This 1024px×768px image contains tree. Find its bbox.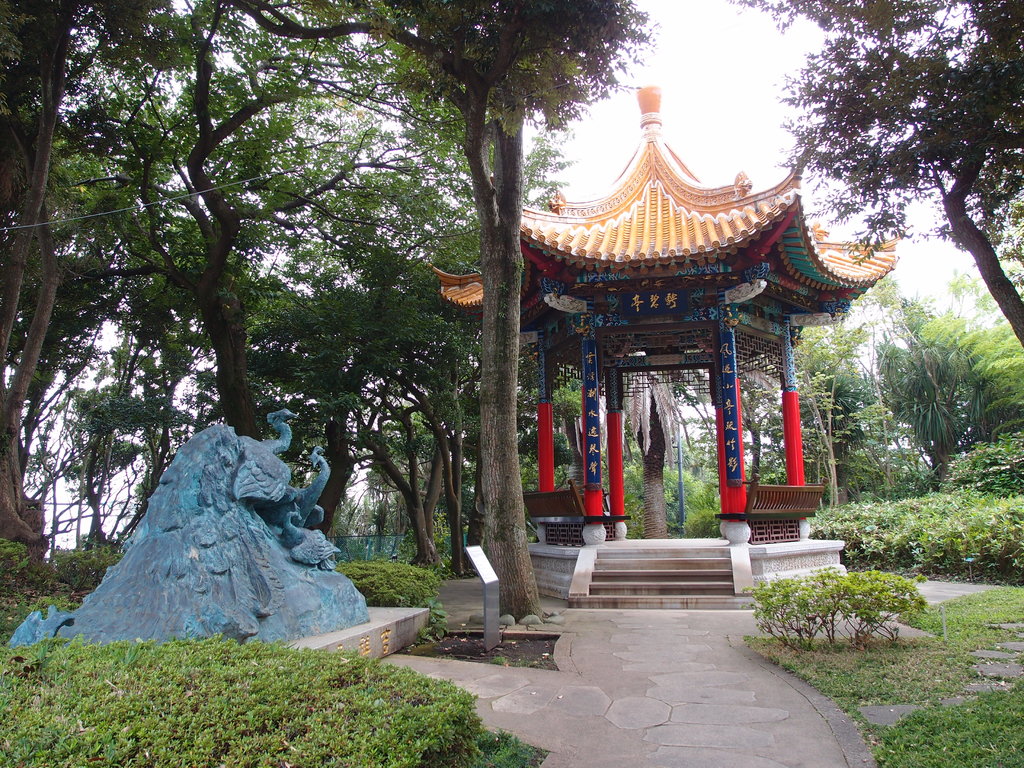
detection(749, 19, 1004, 324).
